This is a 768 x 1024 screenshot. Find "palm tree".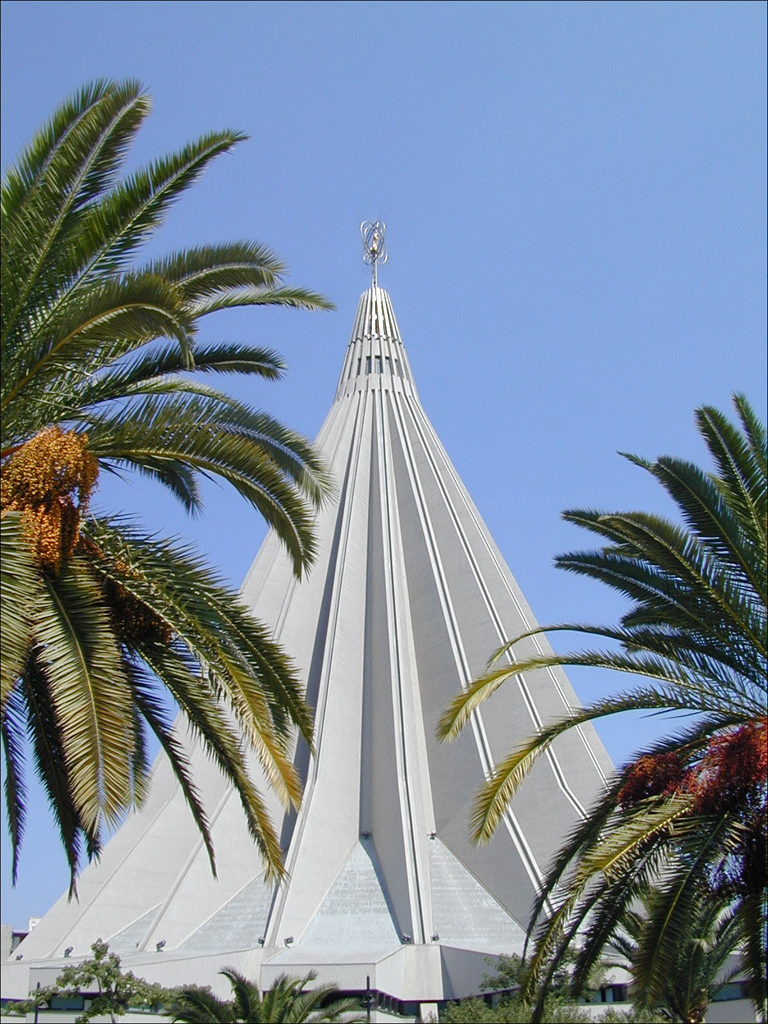
Bounding box: <region>0, 81, 315, 902</region>.
